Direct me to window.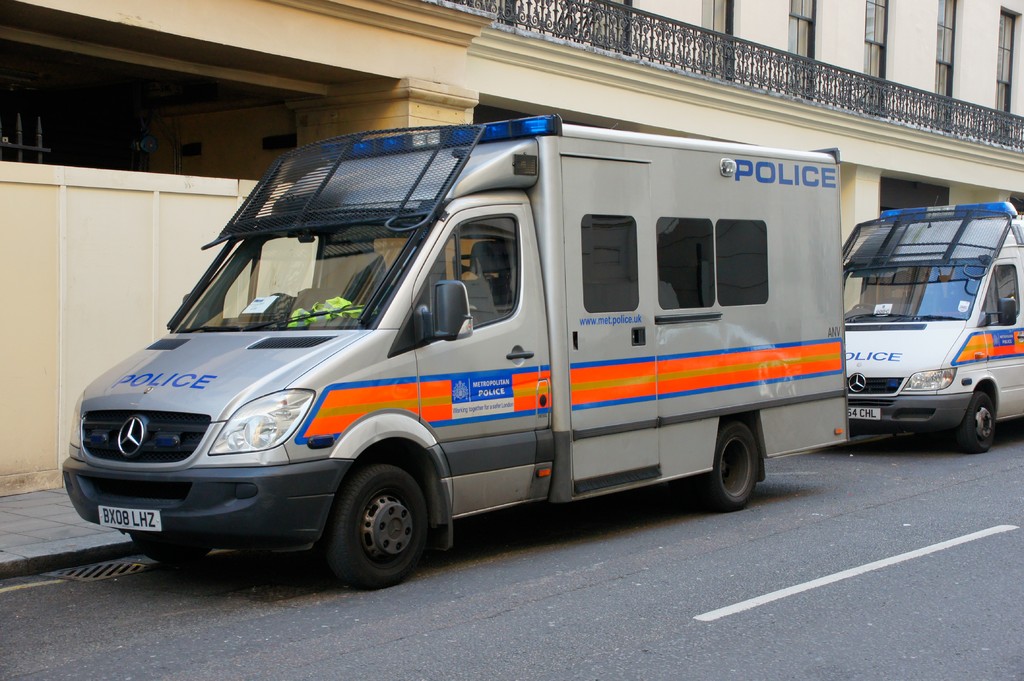
Direction: l=696, t=0, r=733, b=83.
